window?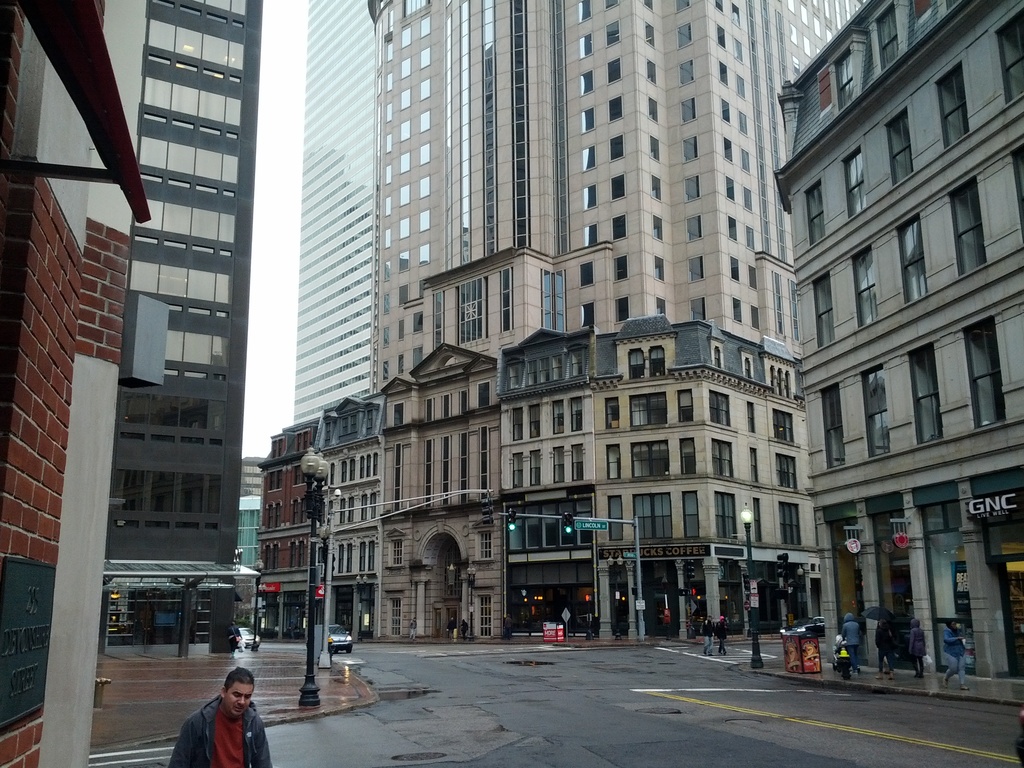
[left=443, top=437, right=448, bottom=499]
